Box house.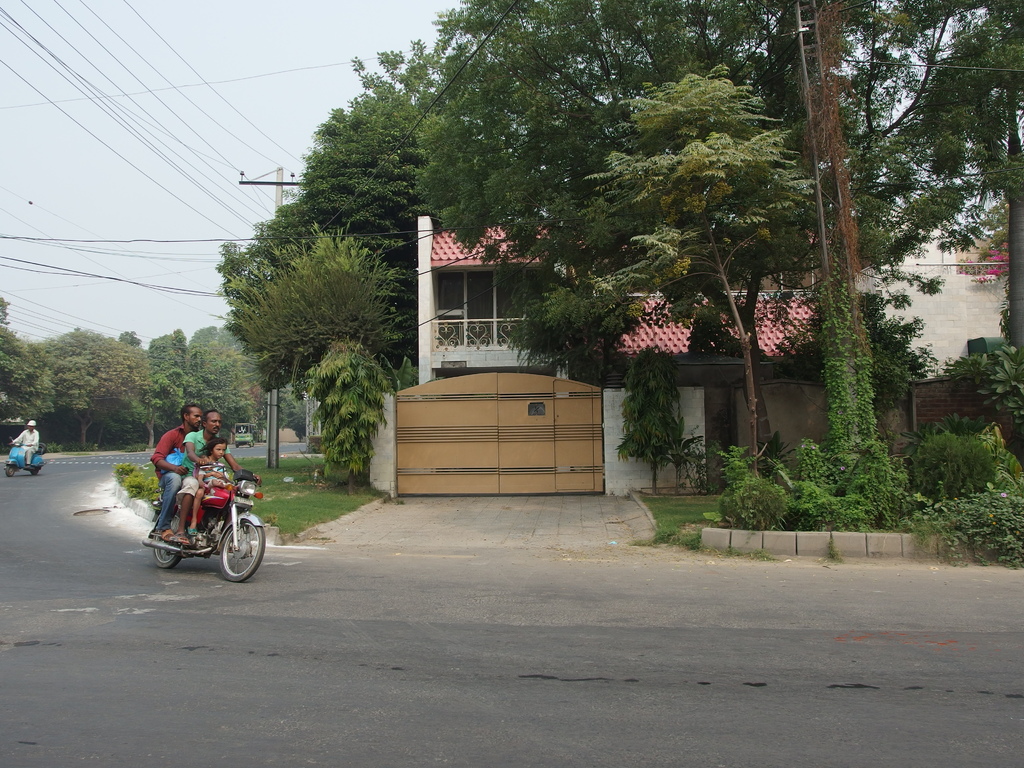
365,182,1022,495.
